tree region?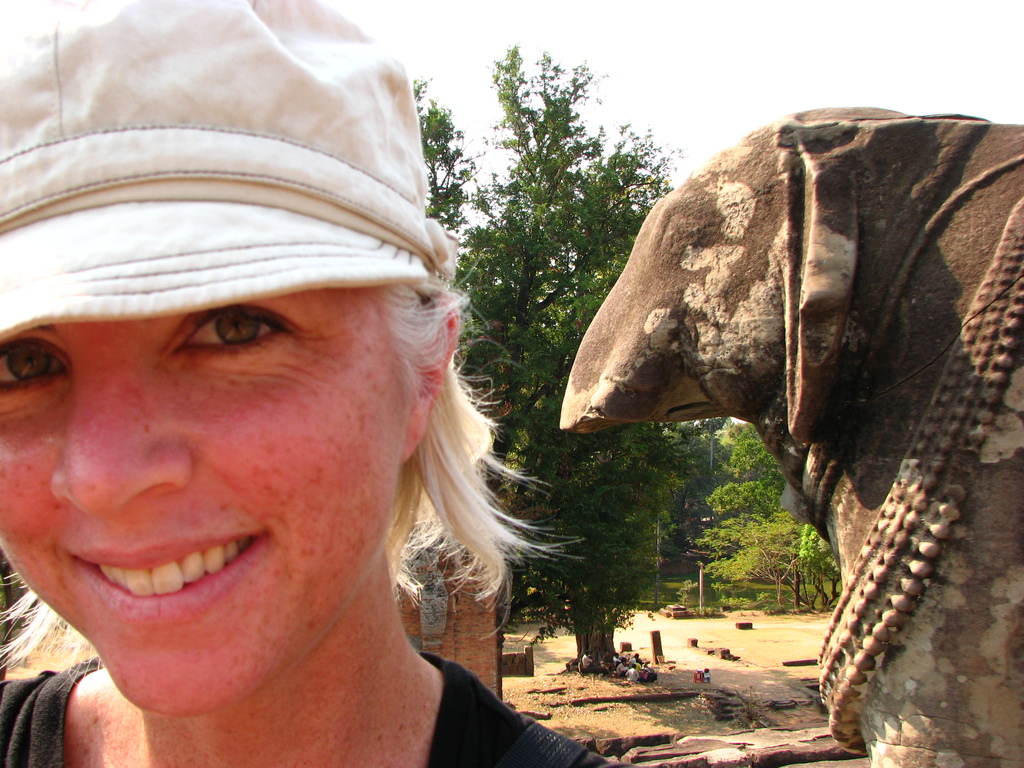
x1=394, y1=45, x2=722, y2=669
